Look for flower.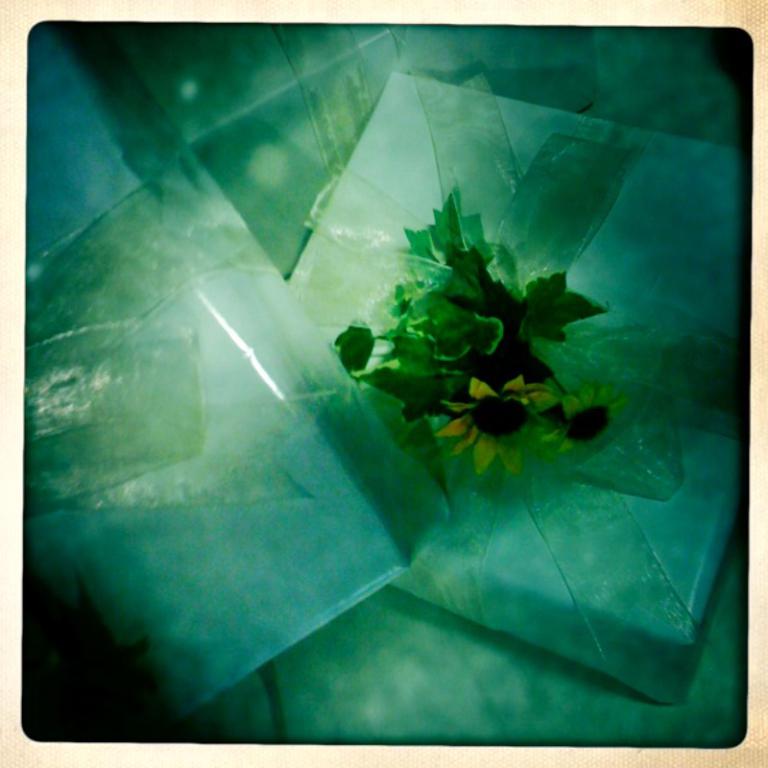
Found: left=538, top=382, right=623, bottom=456.
